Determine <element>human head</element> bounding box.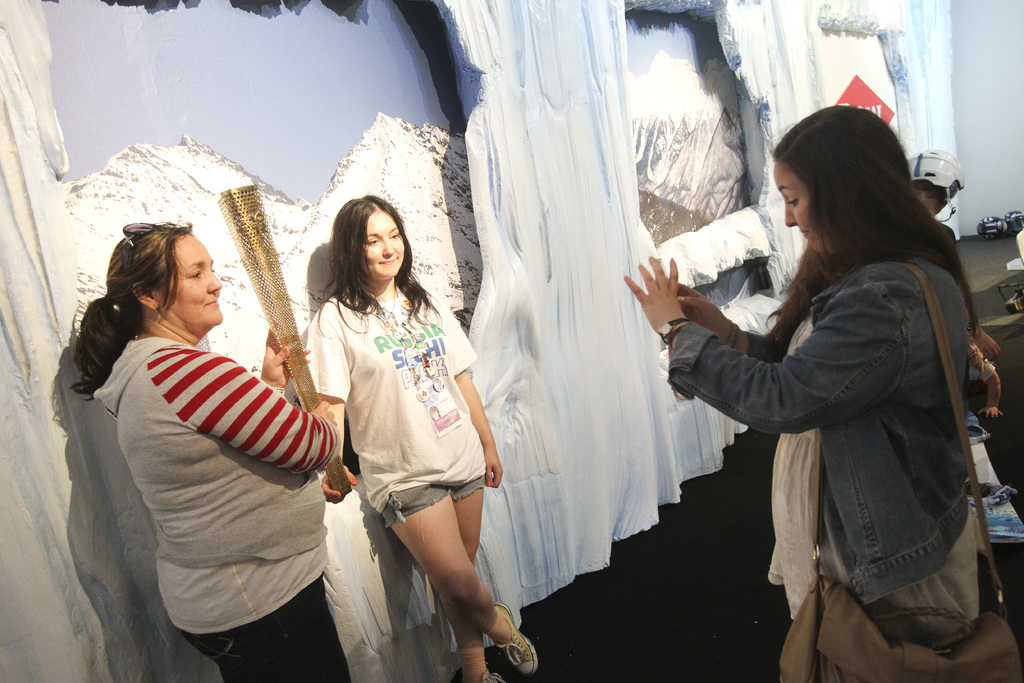
Determined: <region>772, 108, 912, 259</region>.
